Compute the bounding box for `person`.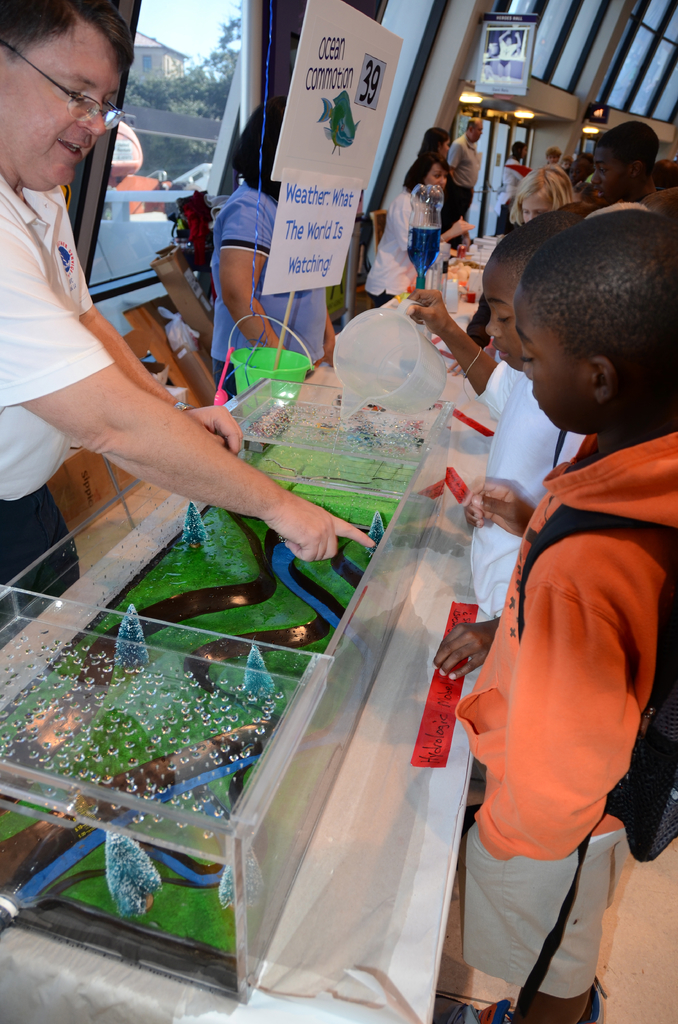
<box>490,134,525,243</box>.
